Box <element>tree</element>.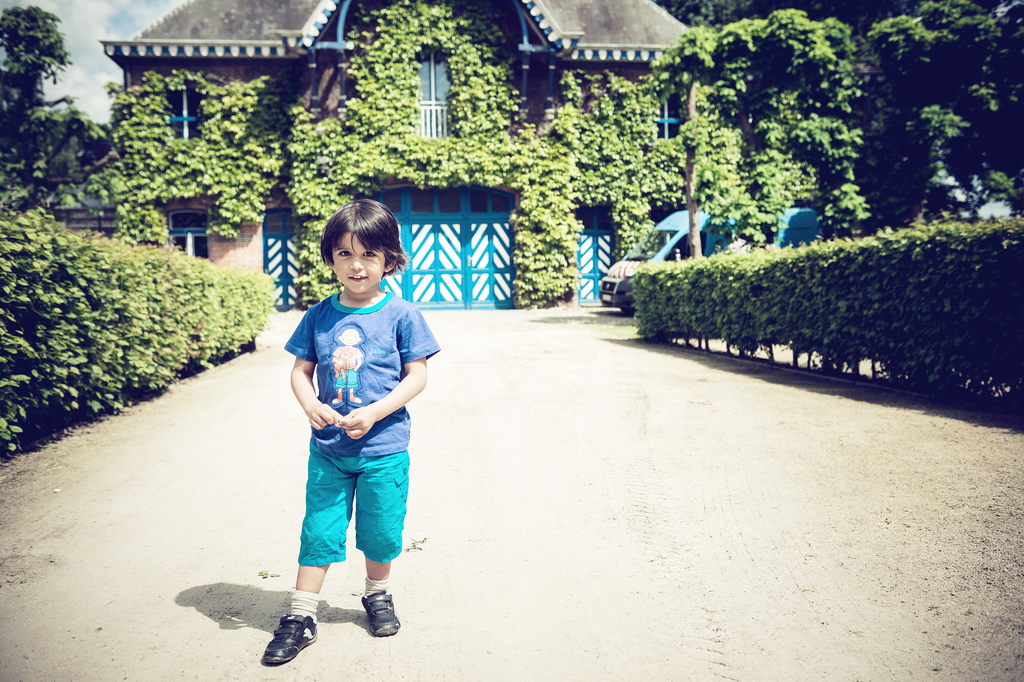
box=[0, 0, 74, 121].
